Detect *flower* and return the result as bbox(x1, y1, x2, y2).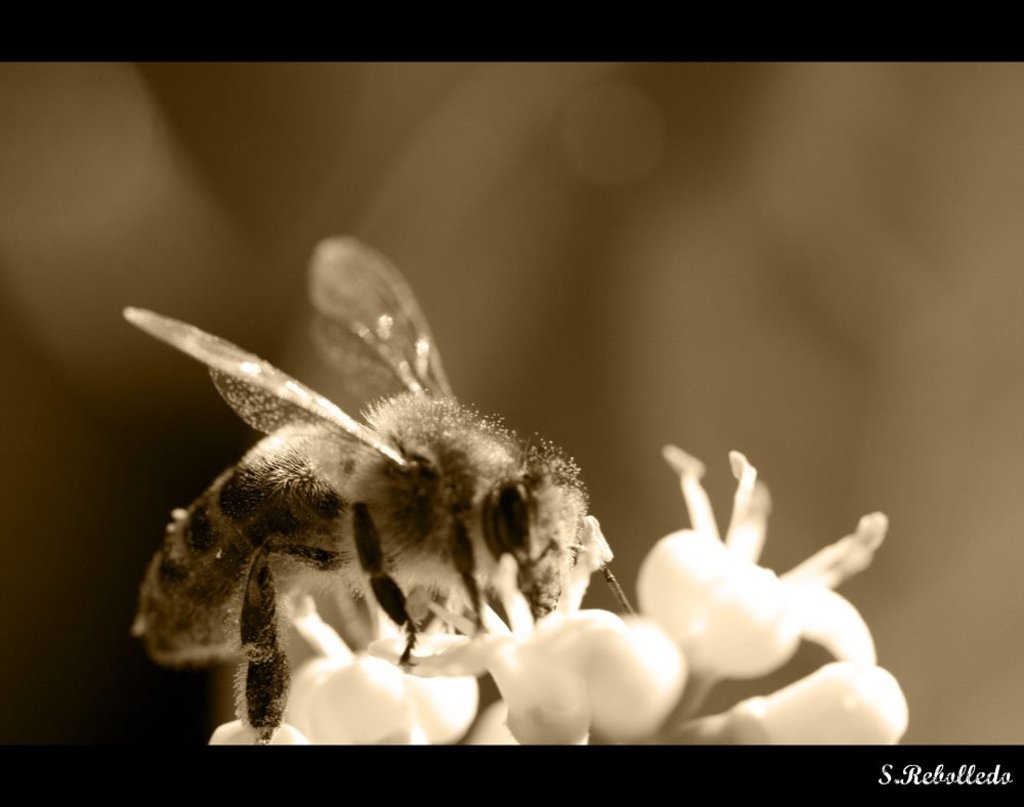
bbox(624, 435, 890, 693).
